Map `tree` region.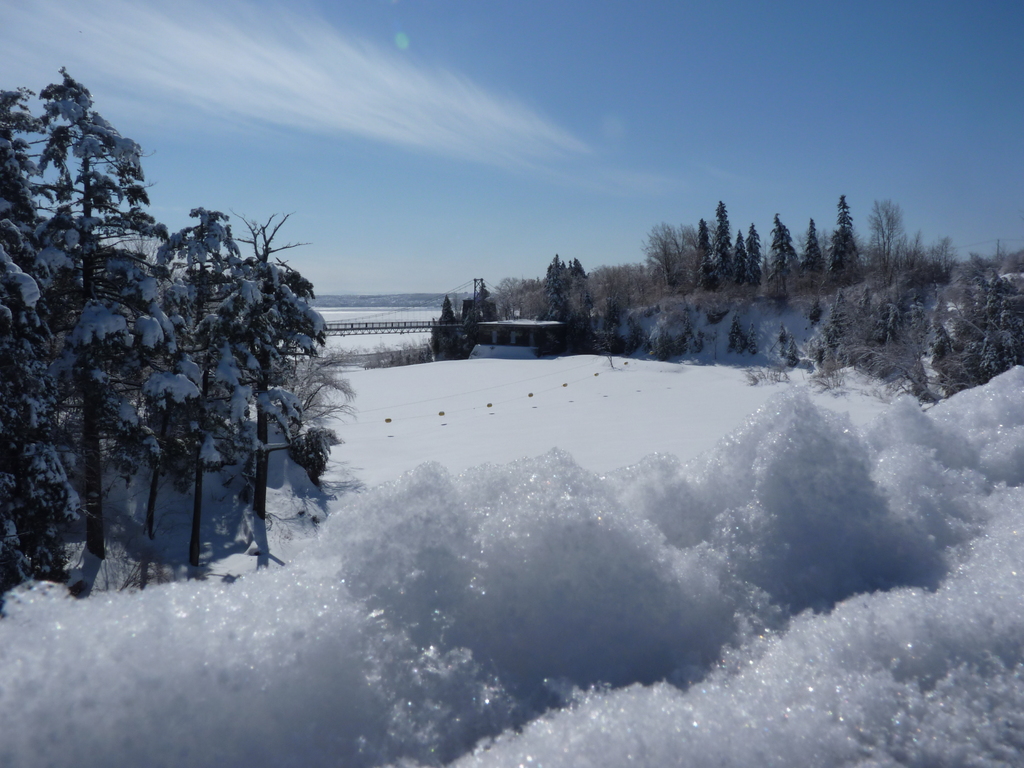
Mapped to 767, 213, 799, 316.
